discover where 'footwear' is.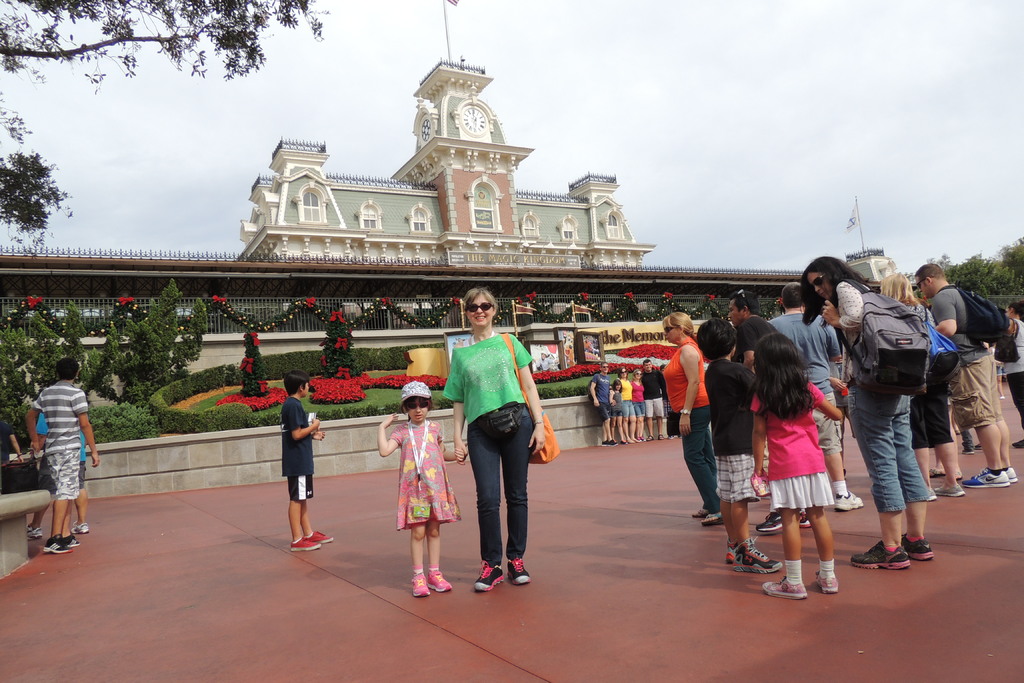
Discovered at l=972, t=466, r=1018, b=483.
